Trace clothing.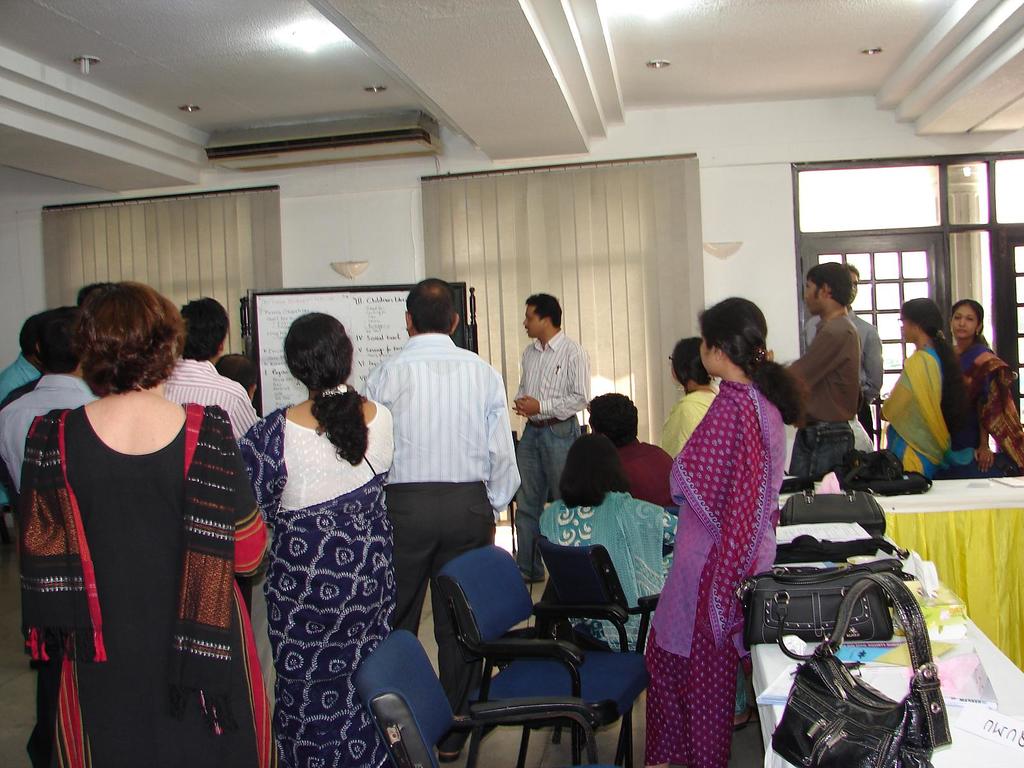
Traced to 881/342/946/468.
